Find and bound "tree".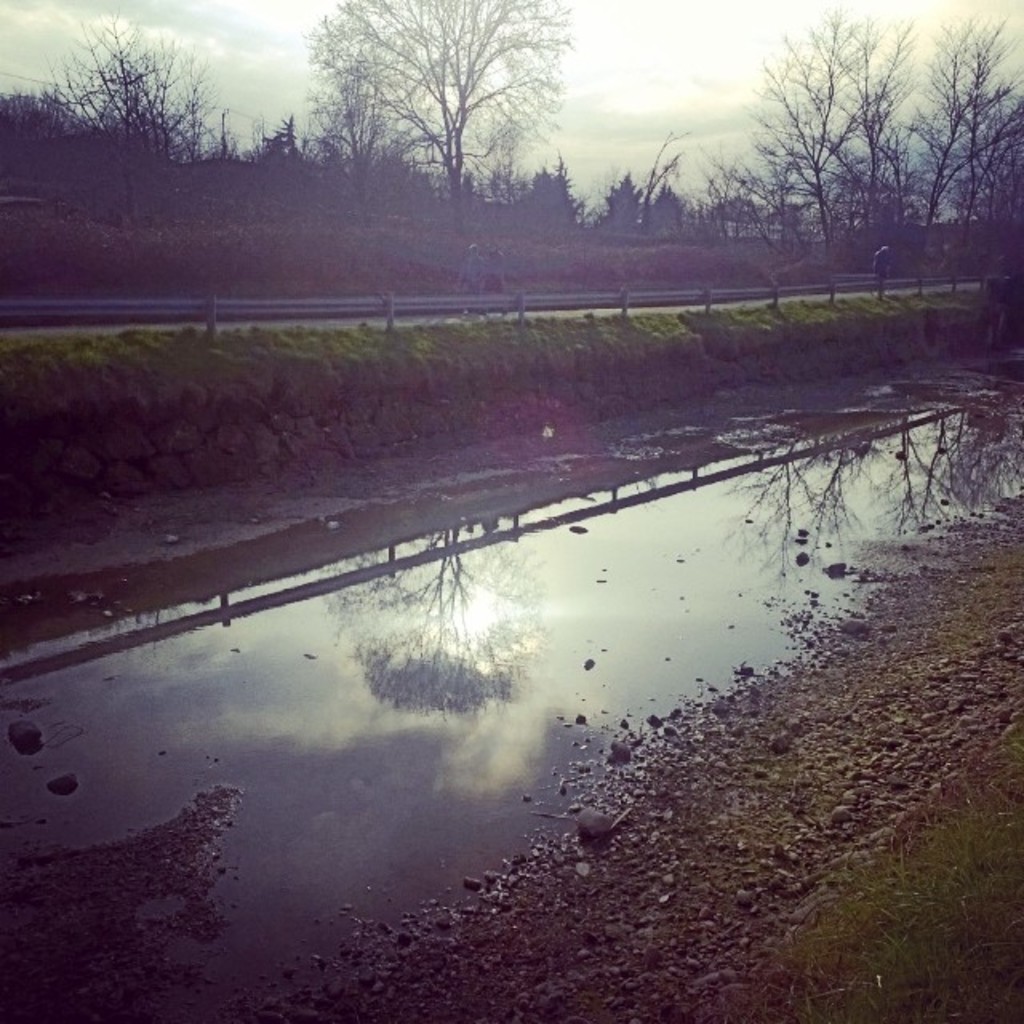
Bound: 270, 24, 598, 213.
